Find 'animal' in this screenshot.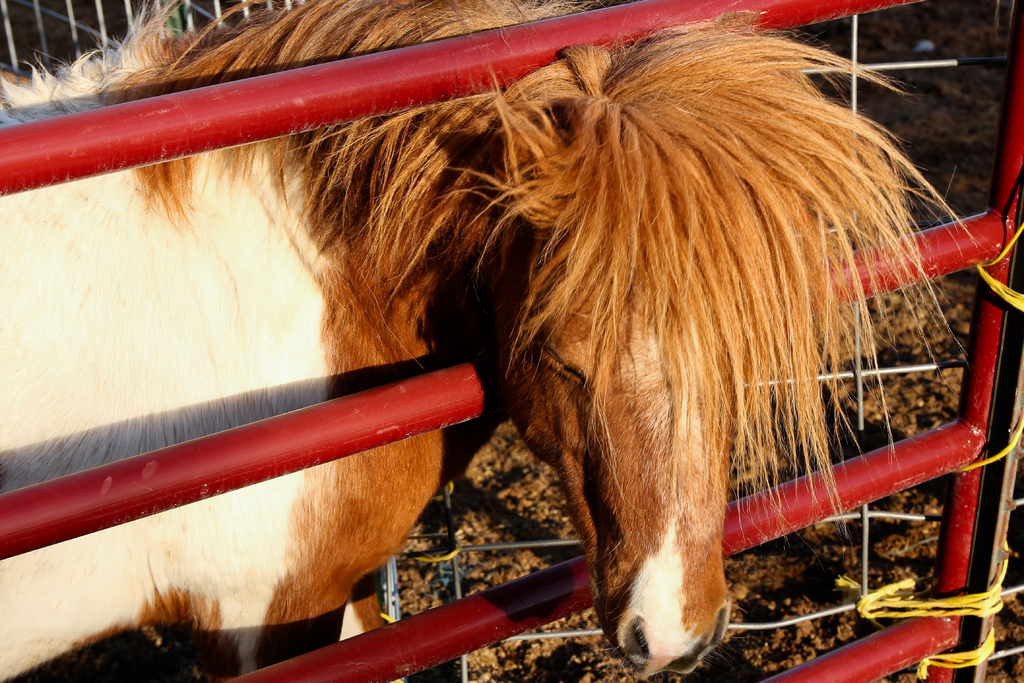
The bounding box for 'animal' is (0, 0, 979, 682).
